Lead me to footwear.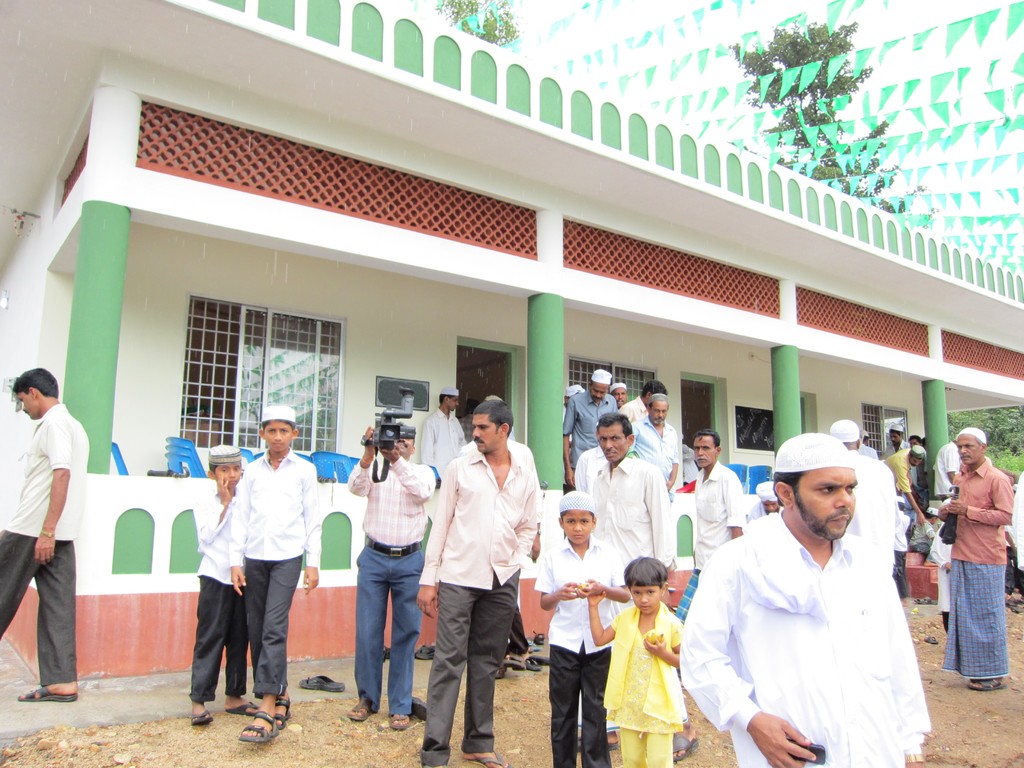
Lead to crop(420, 638, 440, 660).
